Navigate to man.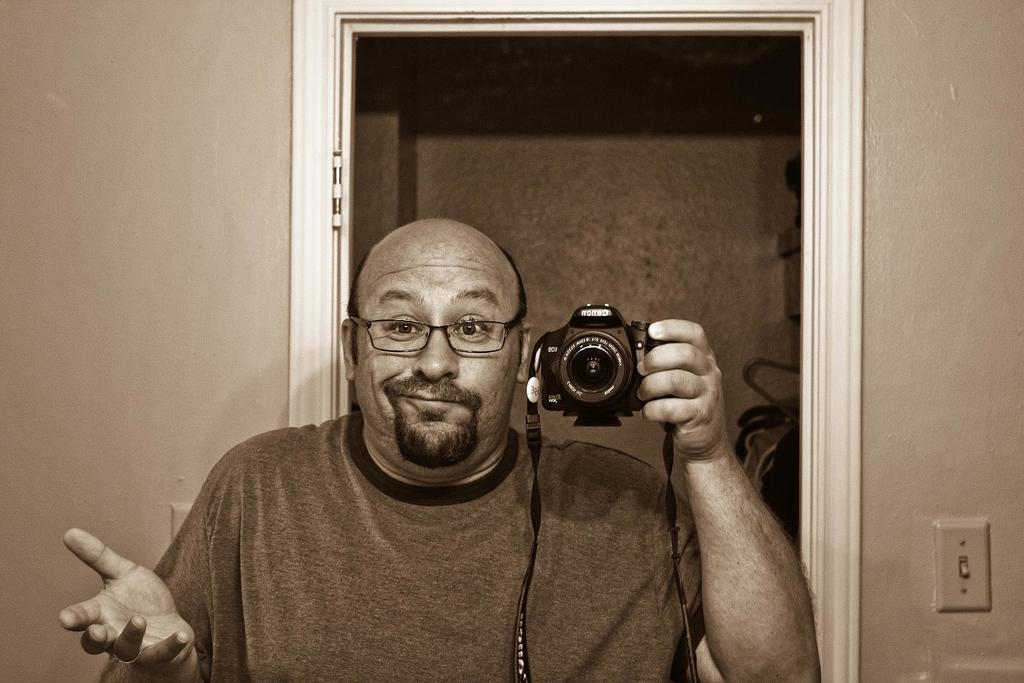
Navigation target: [52,175,815,655].
